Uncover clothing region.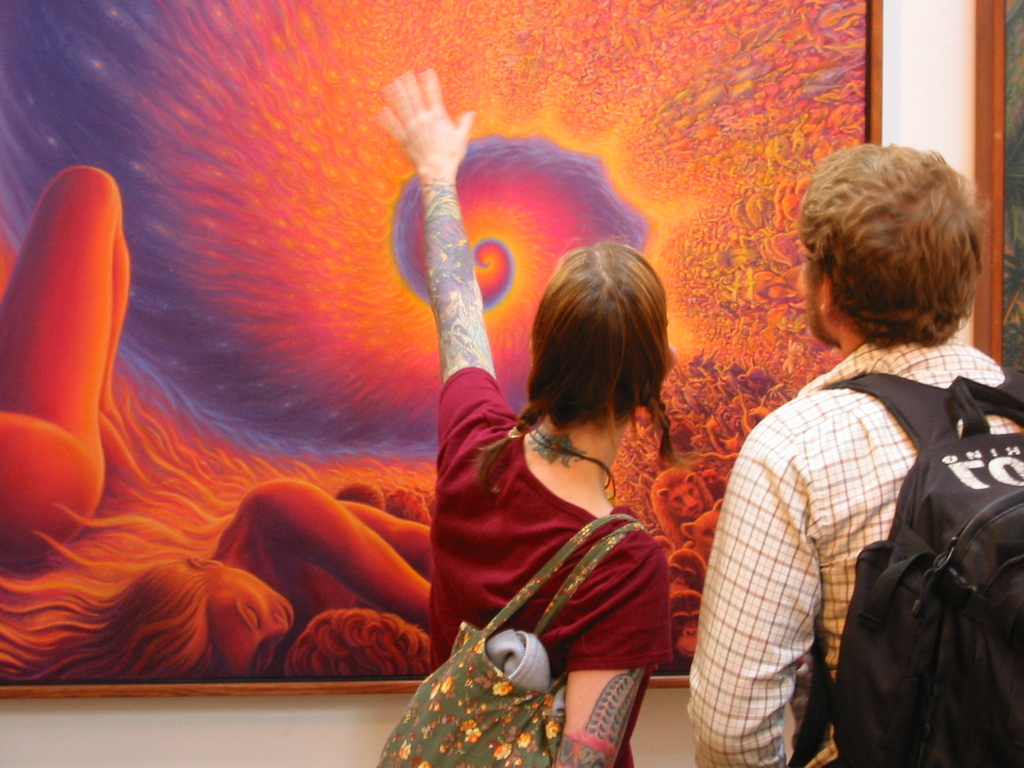
Uncovered: 420/365/671/767.
